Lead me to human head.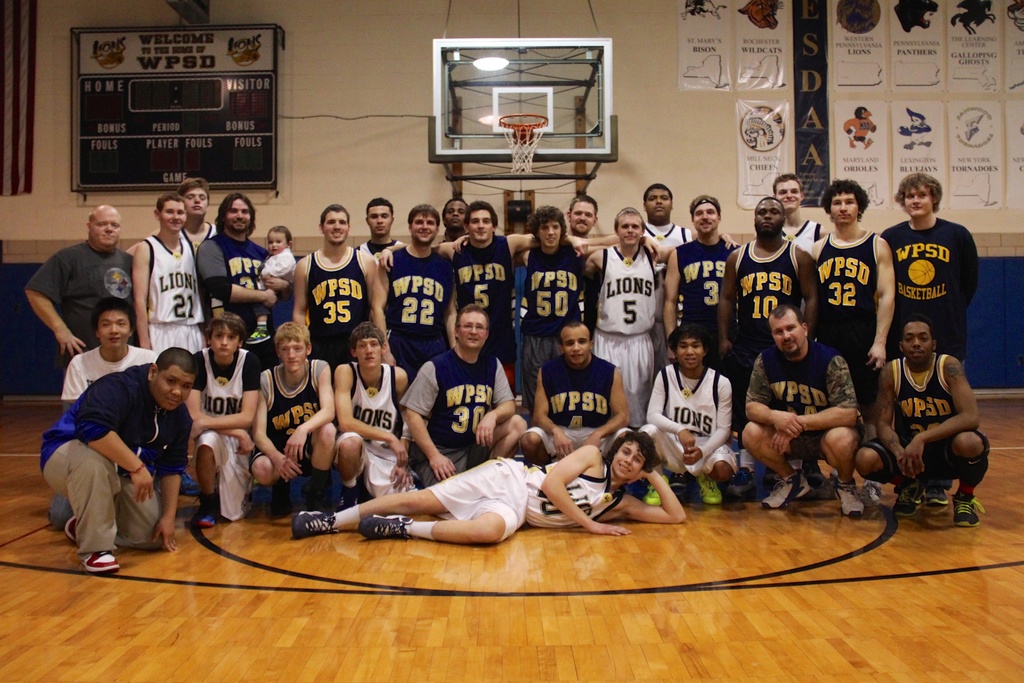
Lead to 689 194 719 233.
